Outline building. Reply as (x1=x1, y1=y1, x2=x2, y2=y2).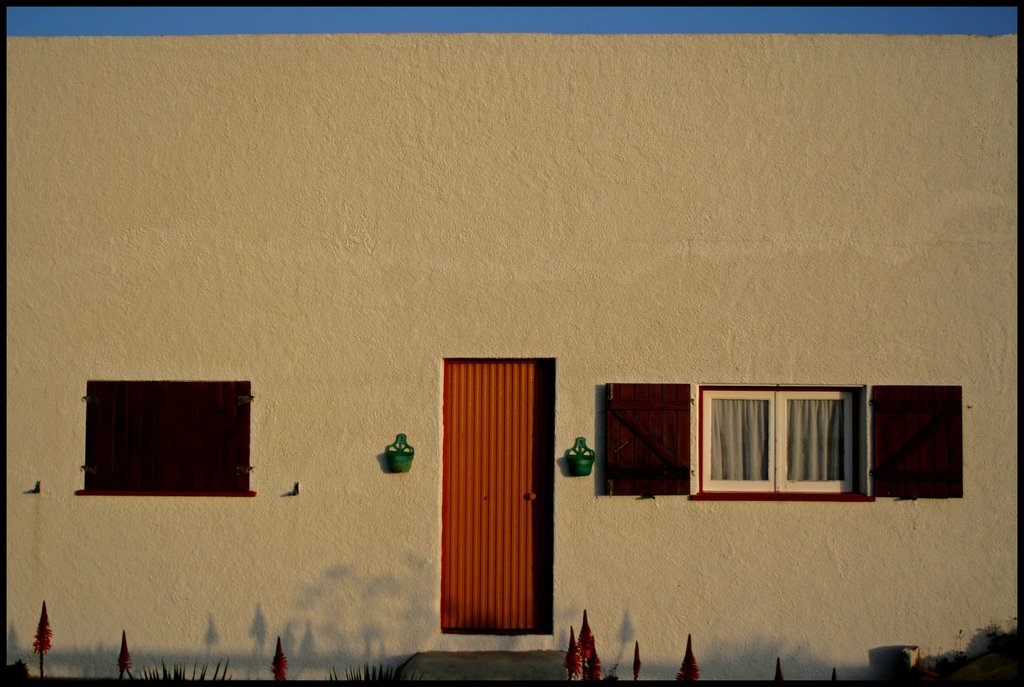
(x1=4, y1=33, x2=1018, y2=679).
